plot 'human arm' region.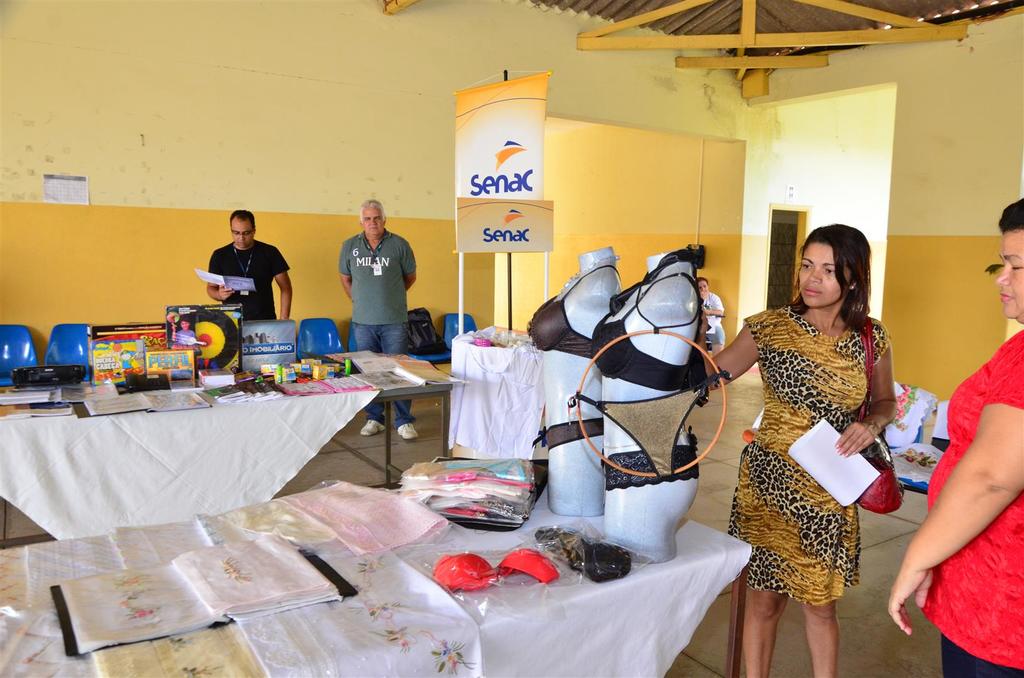
Plotted at bbox=[335, 244, 362, 301].
